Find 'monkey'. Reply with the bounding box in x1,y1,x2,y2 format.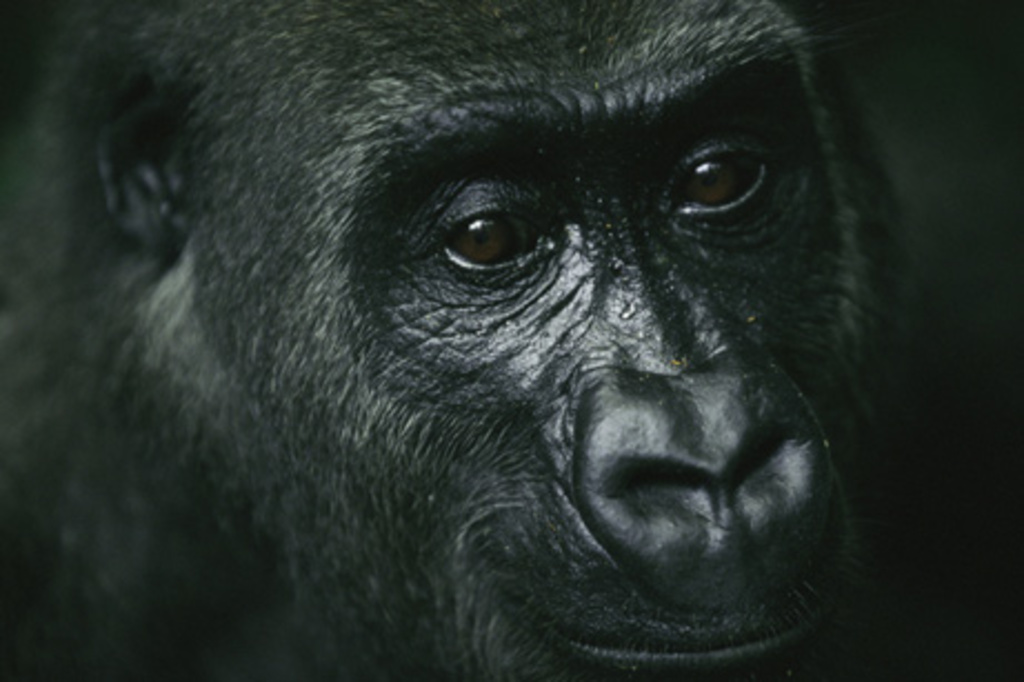
47,0,946,680.
